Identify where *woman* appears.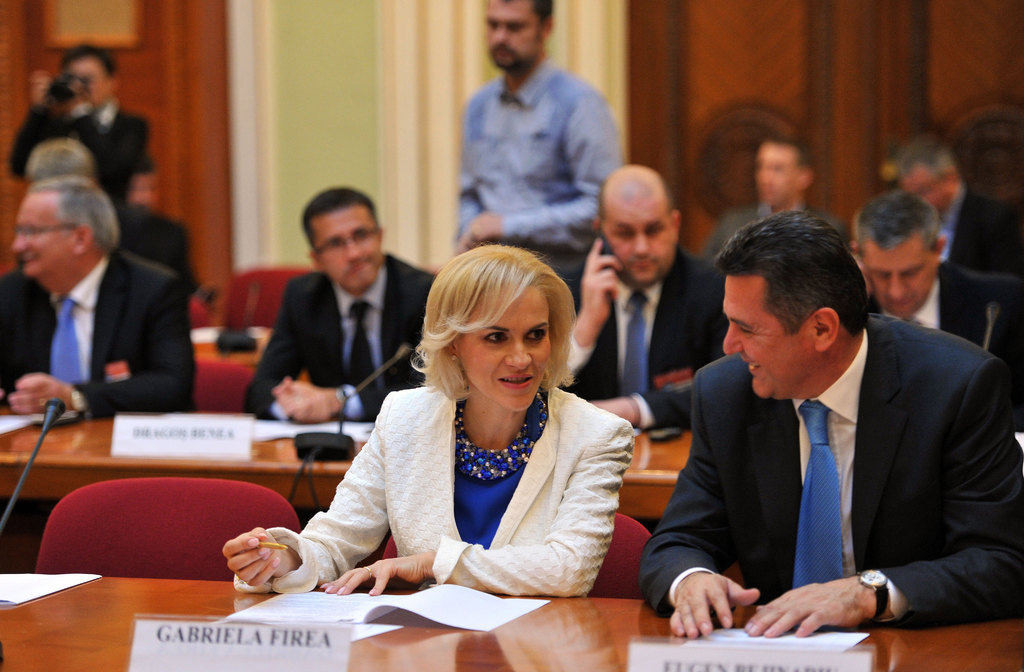
Appears at <box>304,235,628,623</box>.
